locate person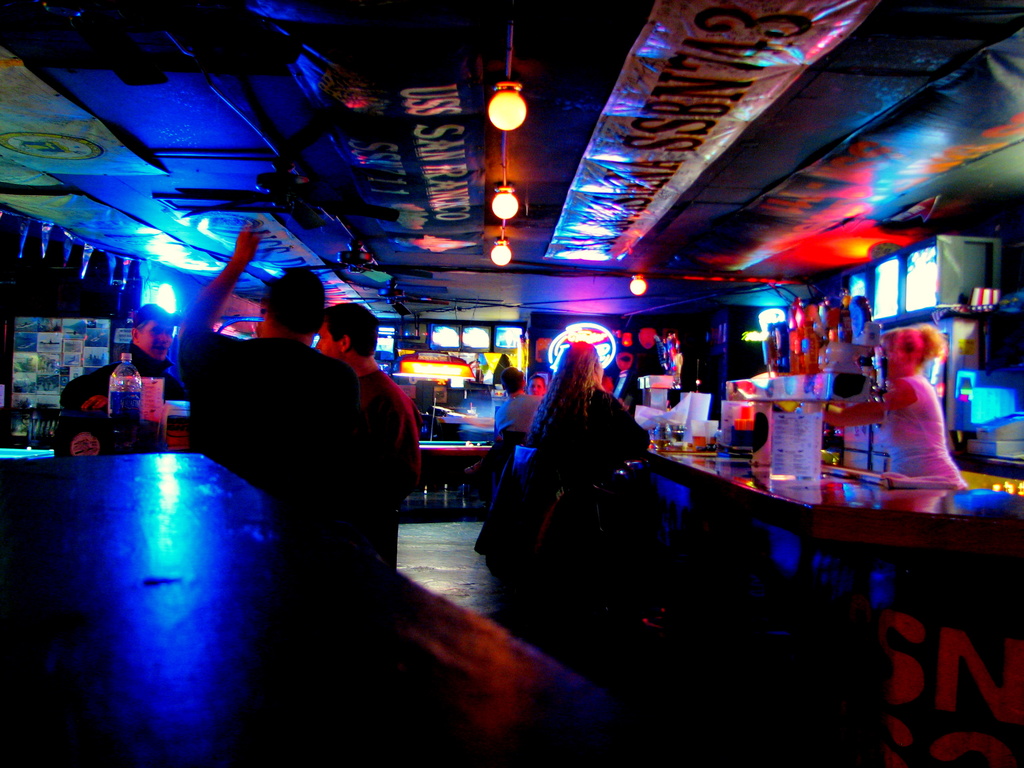
pyautogui.locateOnScreen(179, 220, 368, 534)
